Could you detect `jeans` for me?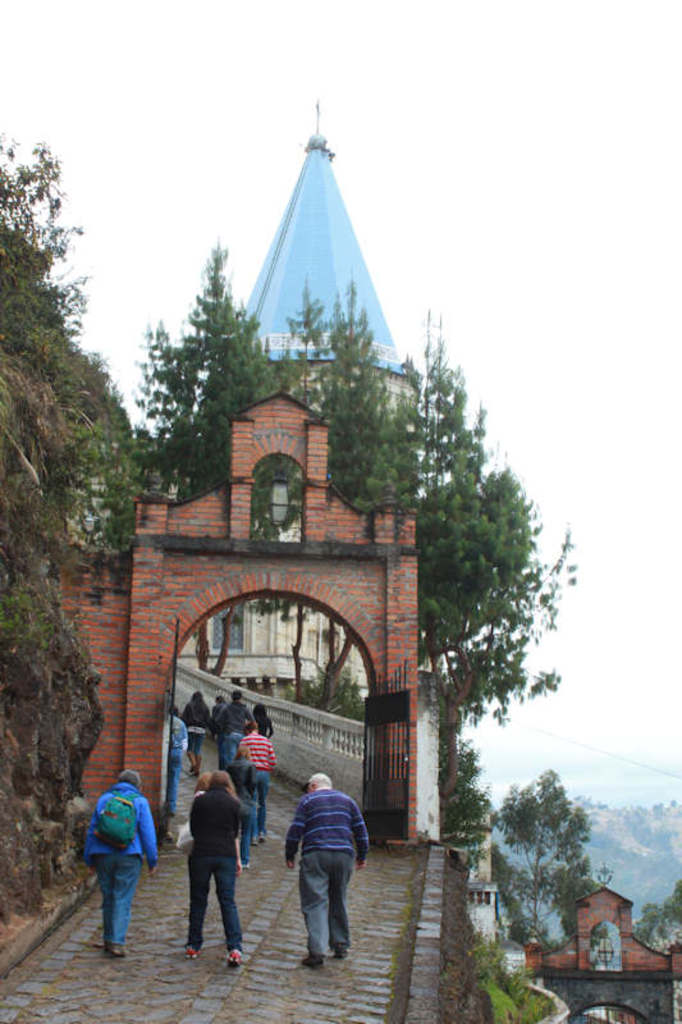
Detection result: crop(182, 860, 243, 965).
